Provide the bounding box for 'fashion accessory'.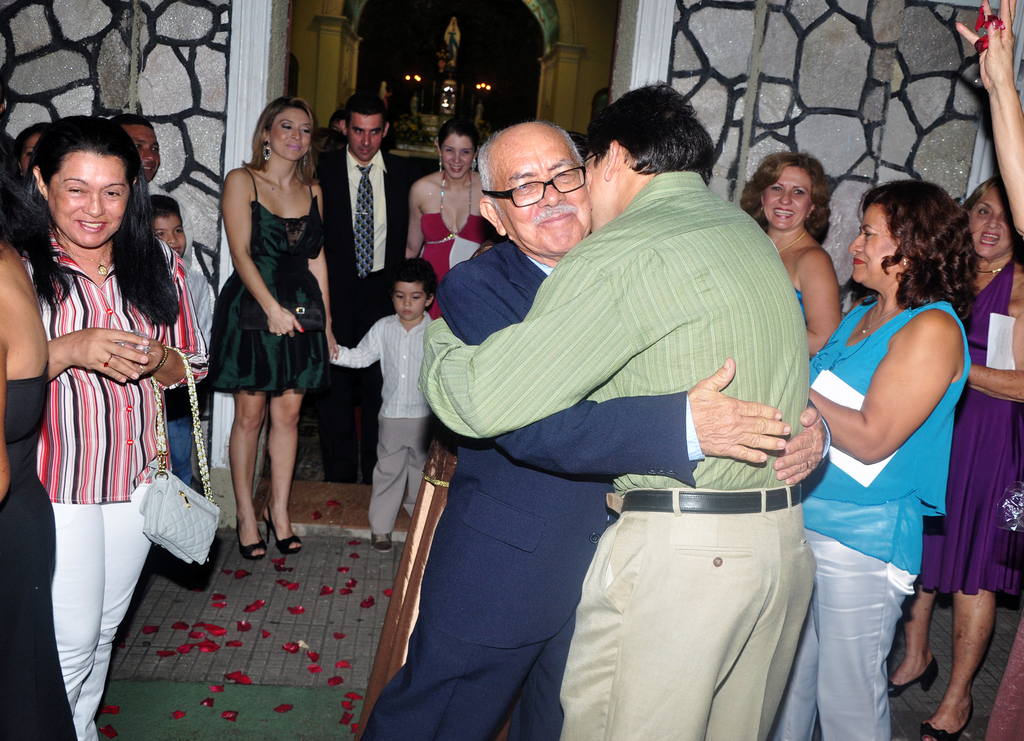
<box>921,694,976,740</box>.
